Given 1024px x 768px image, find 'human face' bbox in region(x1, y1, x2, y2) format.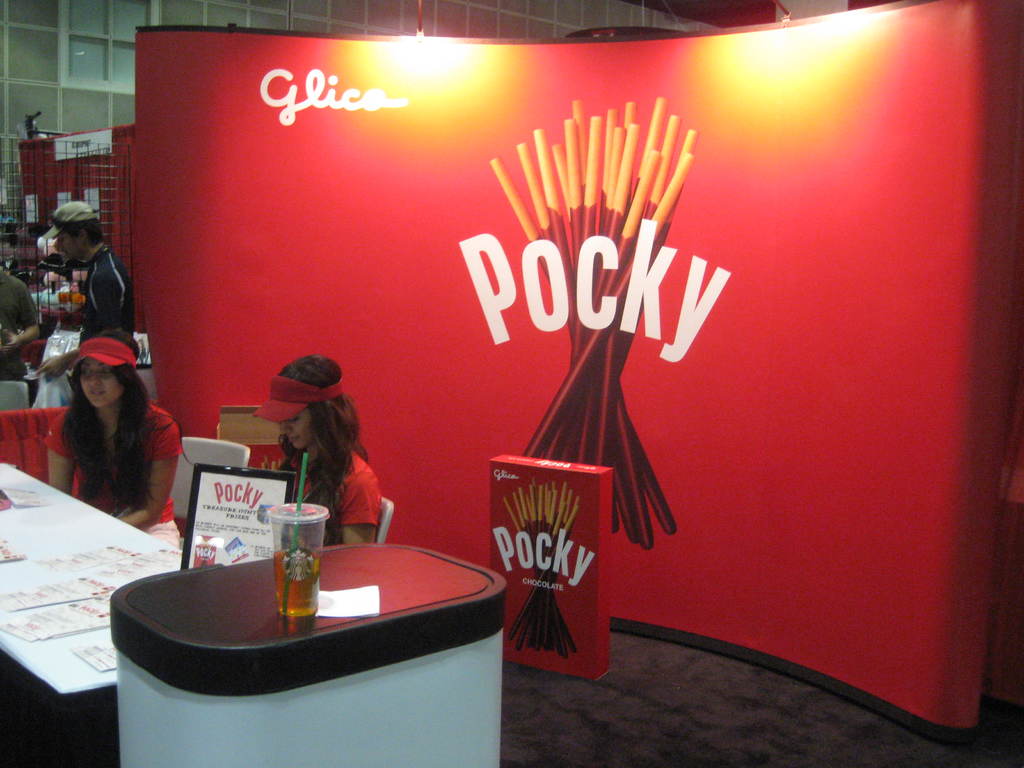
region(280, 409, 309, 447).
